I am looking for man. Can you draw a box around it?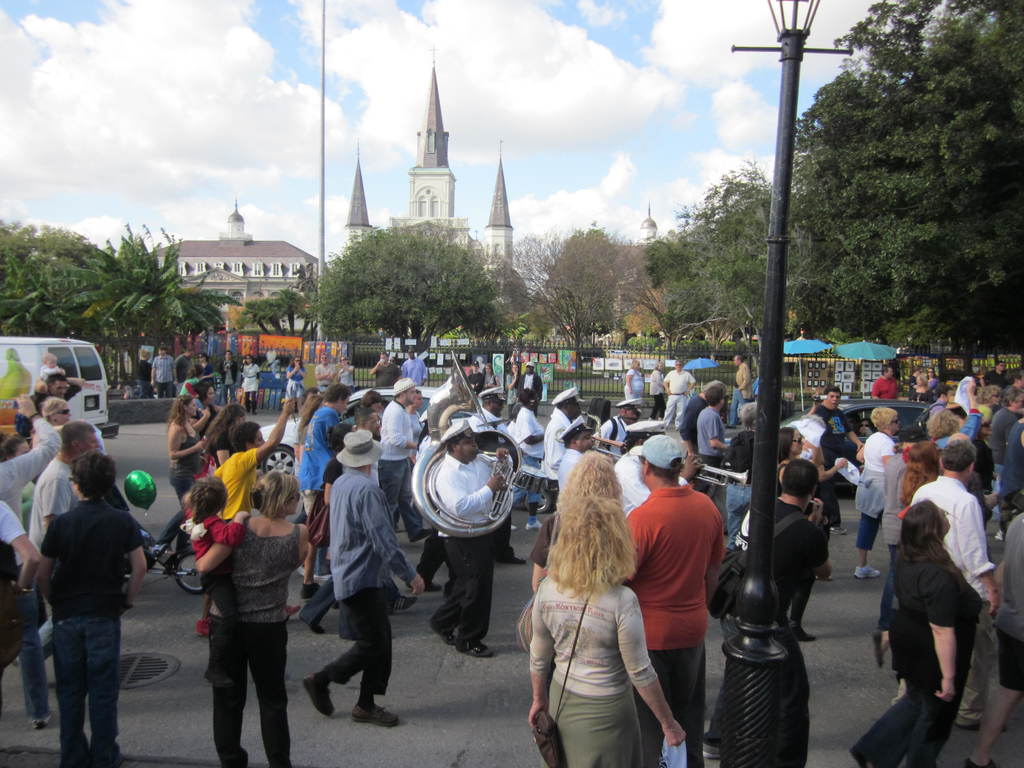
Sure, the bounding box is BBox(594, 396, 648, 464).
